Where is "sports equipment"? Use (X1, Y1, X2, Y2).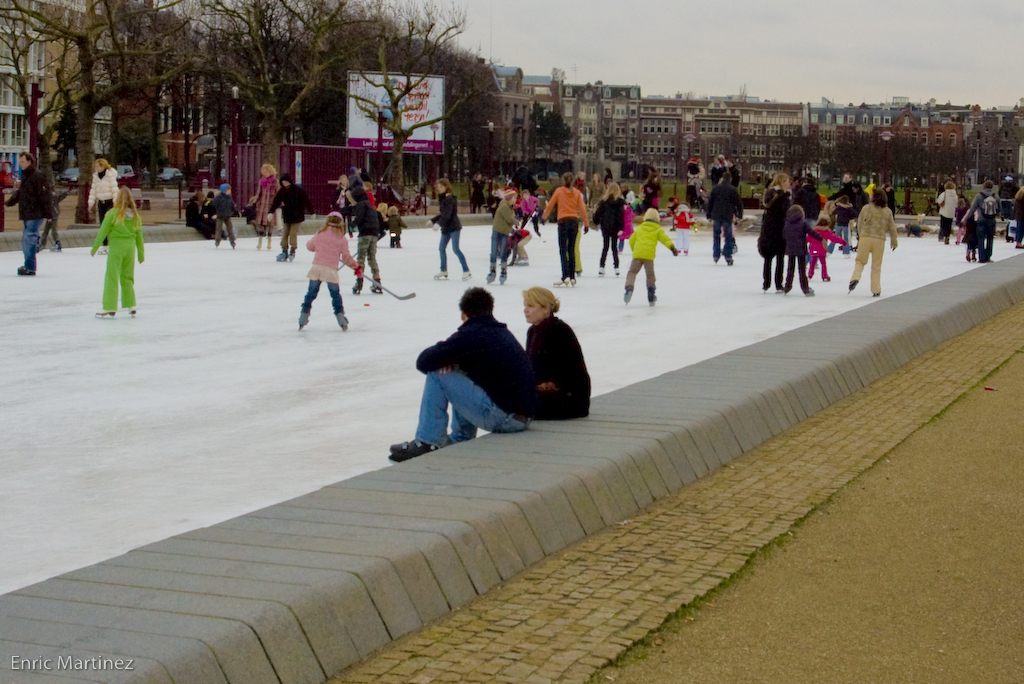
(849, 280, 856, 294).
